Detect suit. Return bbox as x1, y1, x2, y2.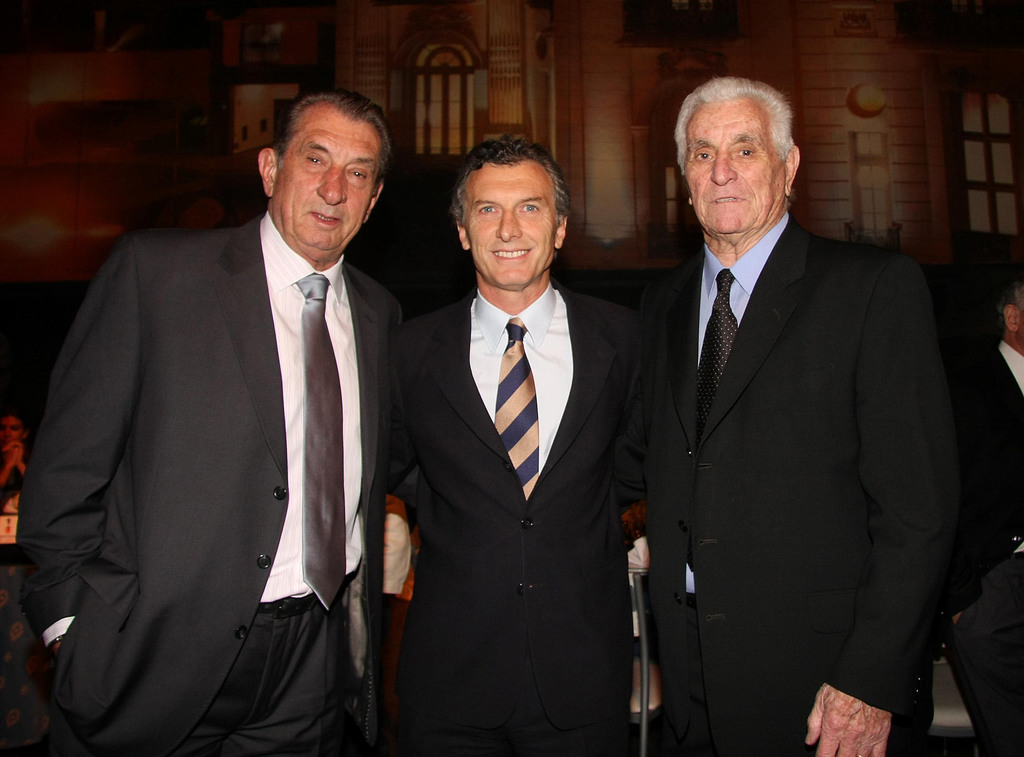
8, 209, 407, 756.
